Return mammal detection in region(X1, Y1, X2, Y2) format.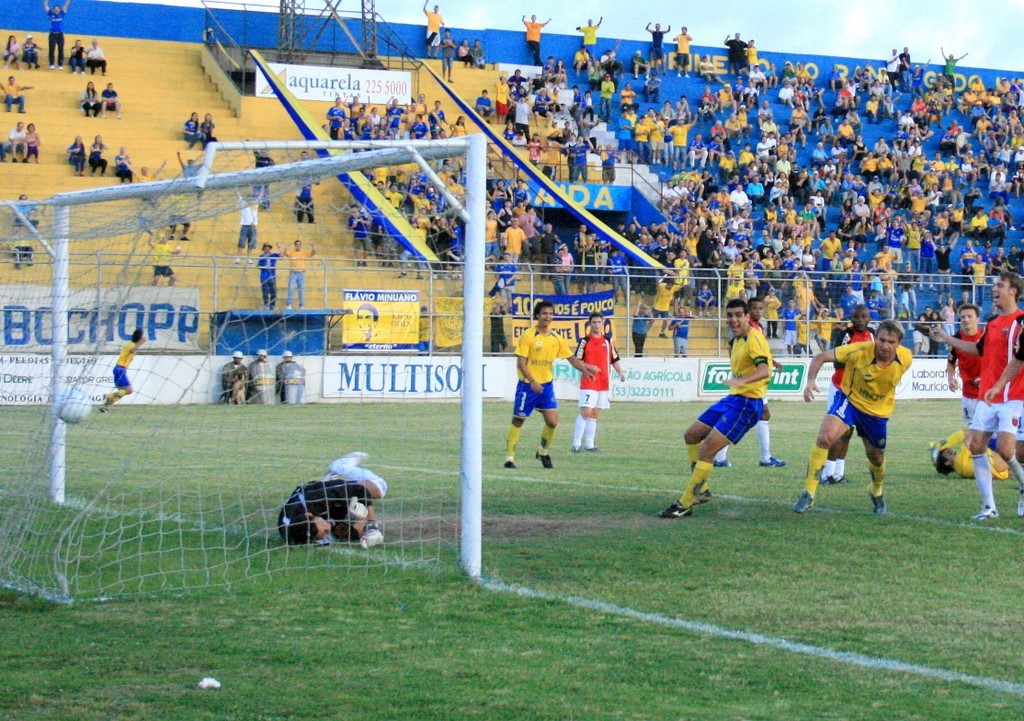
region(2, 34, 21, 69).
